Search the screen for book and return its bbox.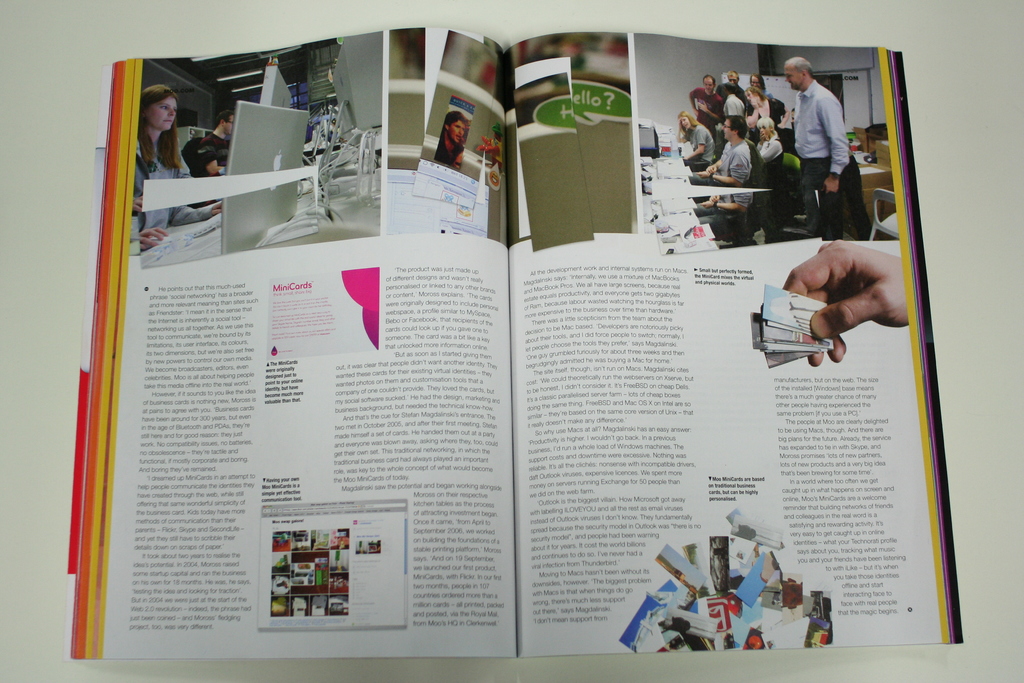
Found: [56, 23, 965, 660].
